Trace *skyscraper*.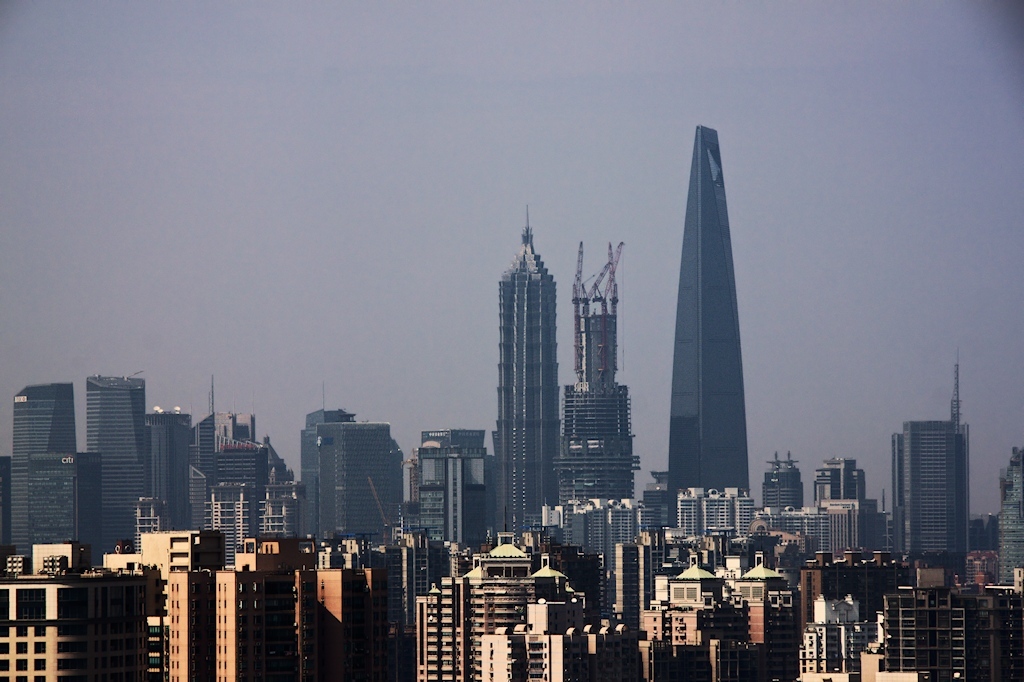
Traced to (767, 443, 800, 511).
